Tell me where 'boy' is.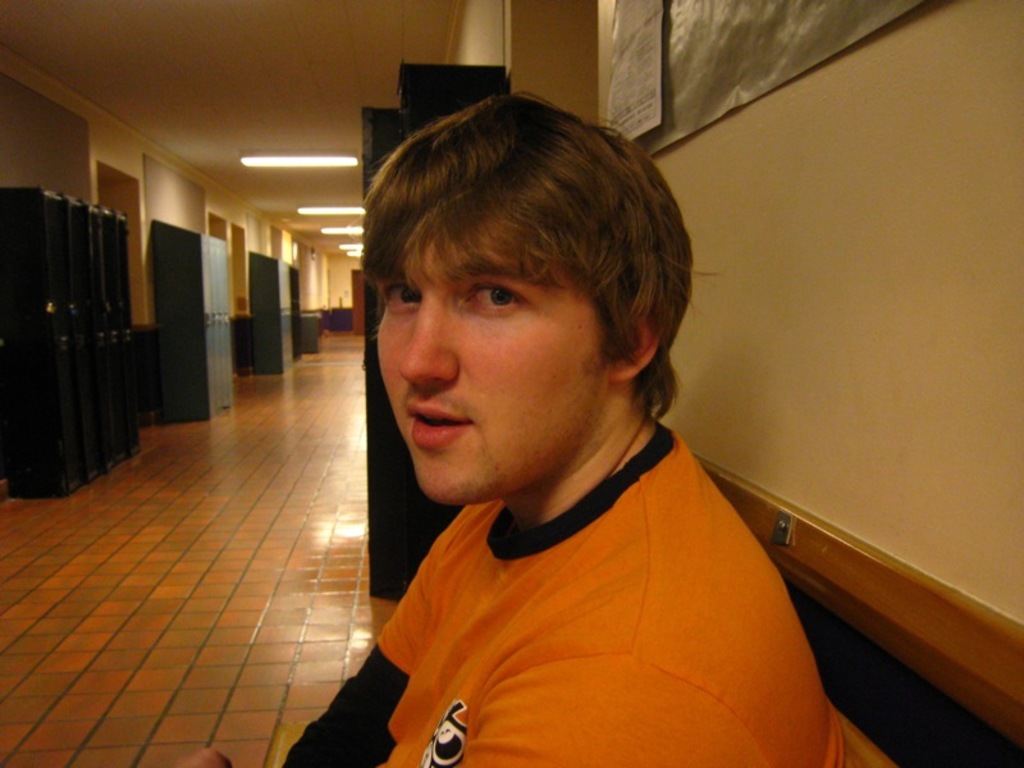
'boy' is at locate(271, 68, 826, 767).
